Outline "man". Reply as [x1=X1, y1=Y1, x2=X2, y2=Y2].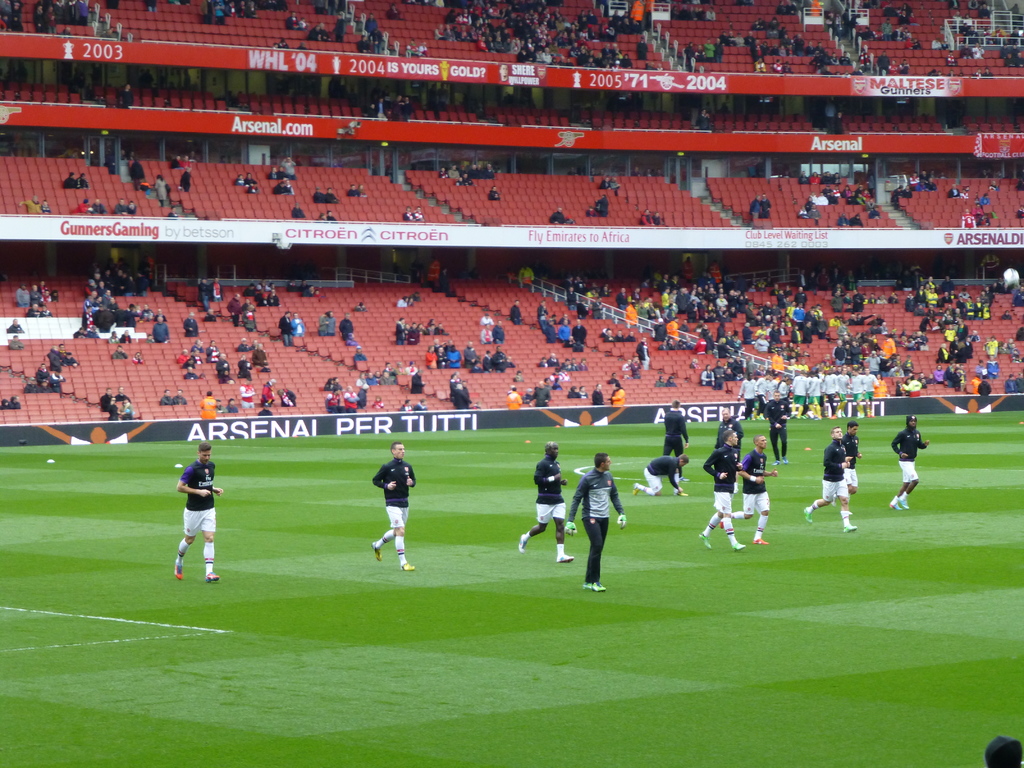
[x1=767, y1=392, x2=788, y2=463].
